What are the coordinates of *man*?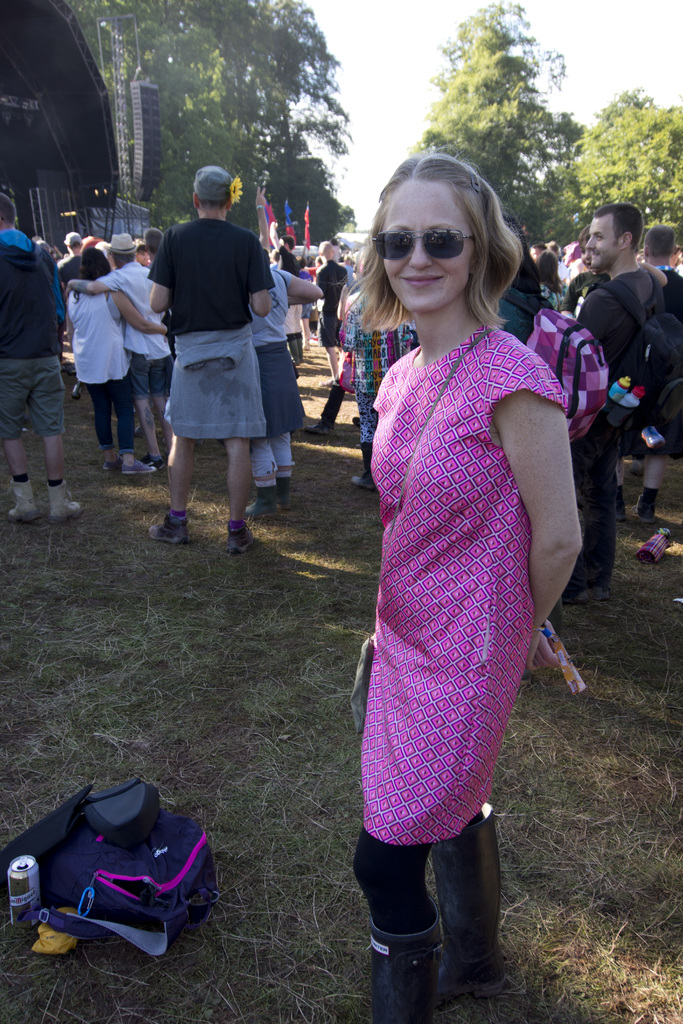
x1=532, y1=243, x2=546, y2=262.
